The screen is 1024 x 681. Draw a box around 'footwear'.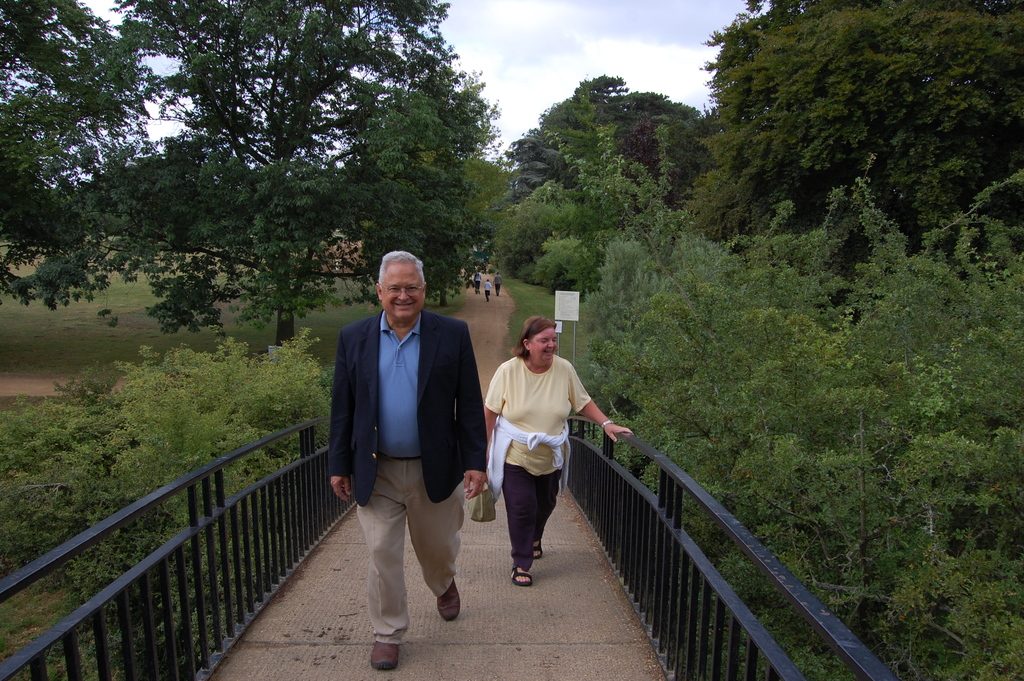
detection(368, 634, 404, 671).
